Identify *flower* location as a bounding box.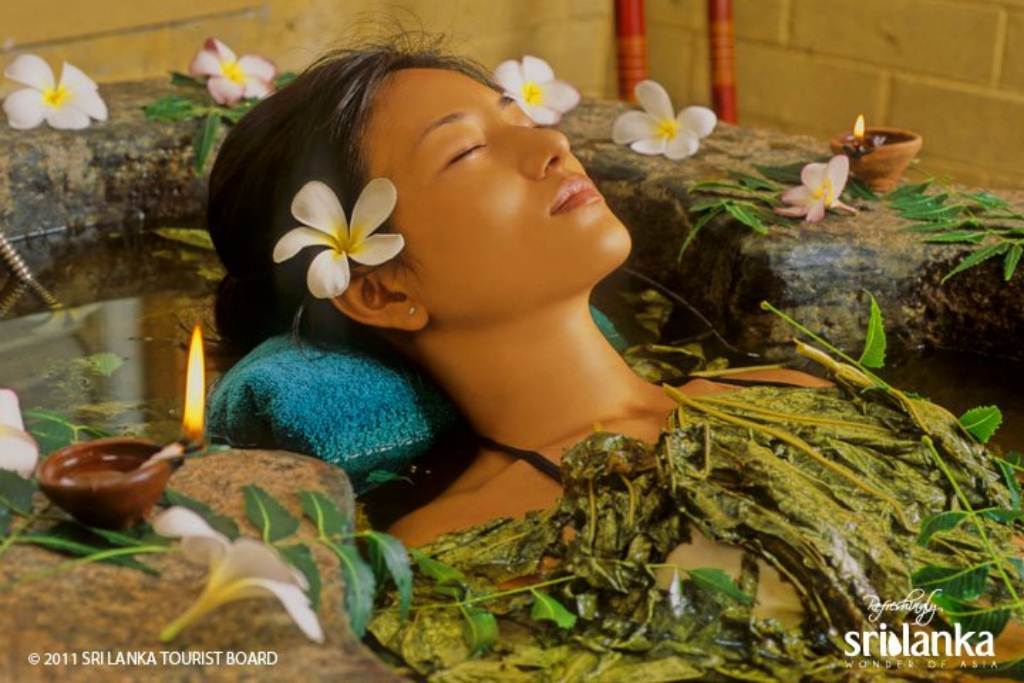
bbox=(494, 50, 576, 126).
